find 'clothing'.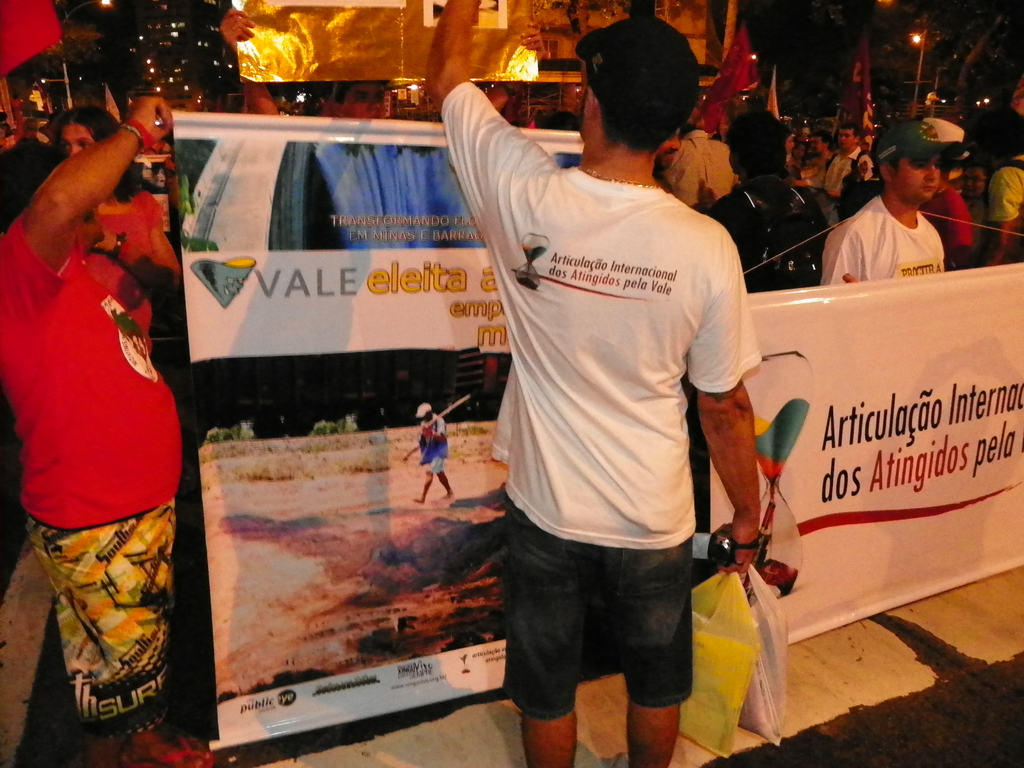
23 132 182 744.
